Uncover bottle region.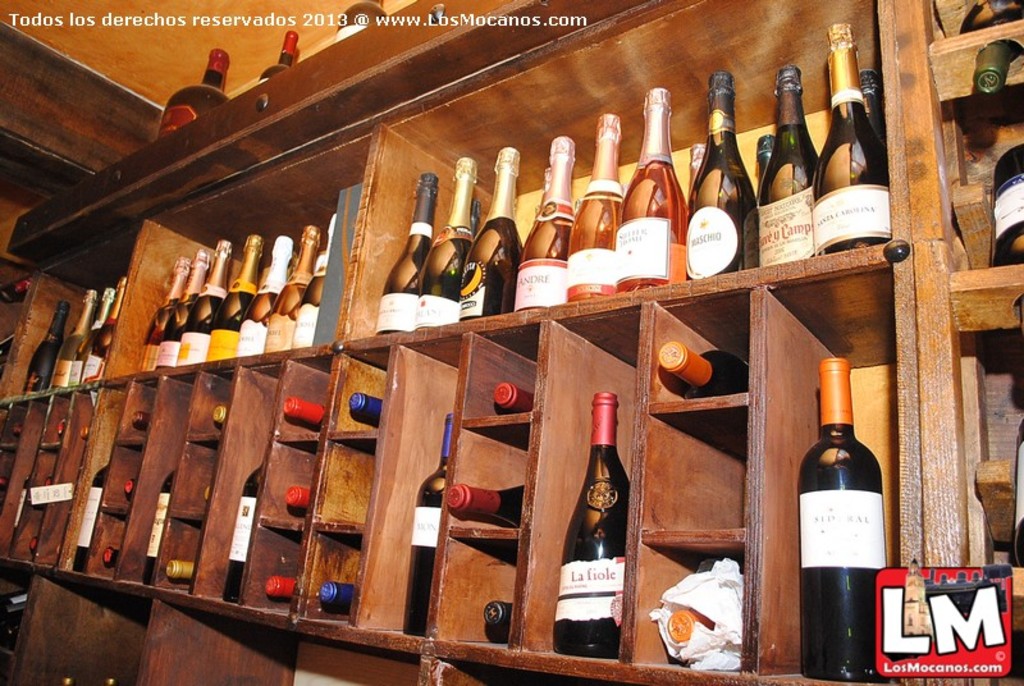
Uncovered: 346 385 383 431.
